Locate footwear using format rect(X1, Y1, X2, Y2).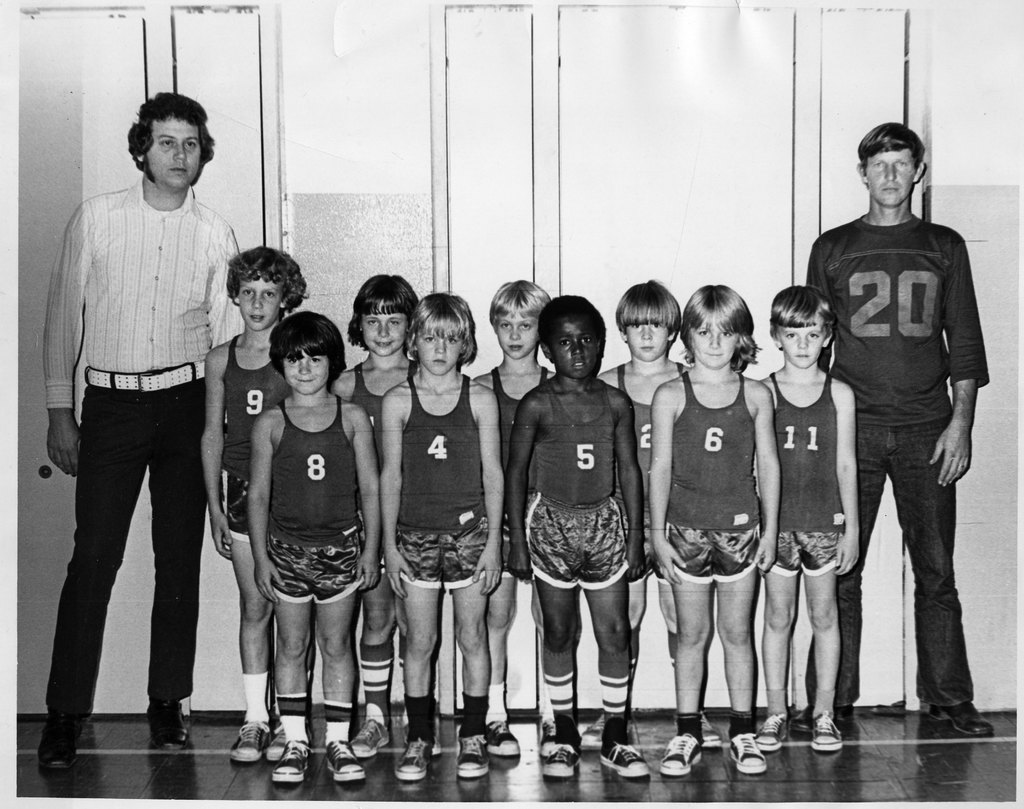
rect(328, 740, 367, 783).
